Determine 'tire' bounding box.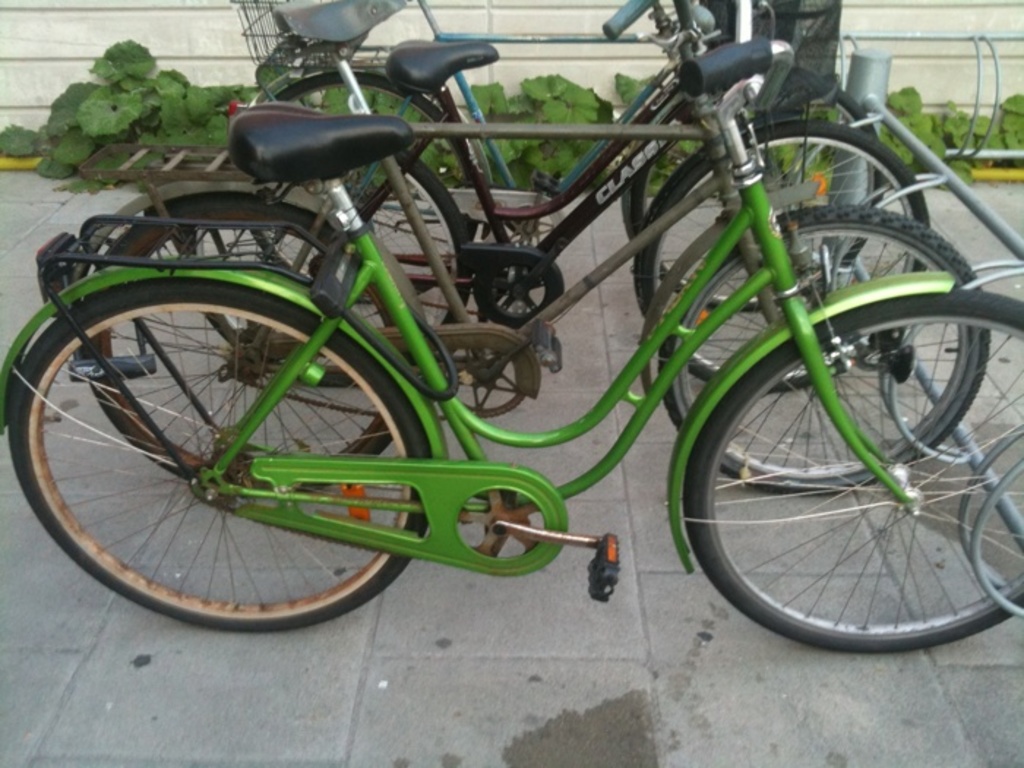
Determined: 255:67:499:257.
